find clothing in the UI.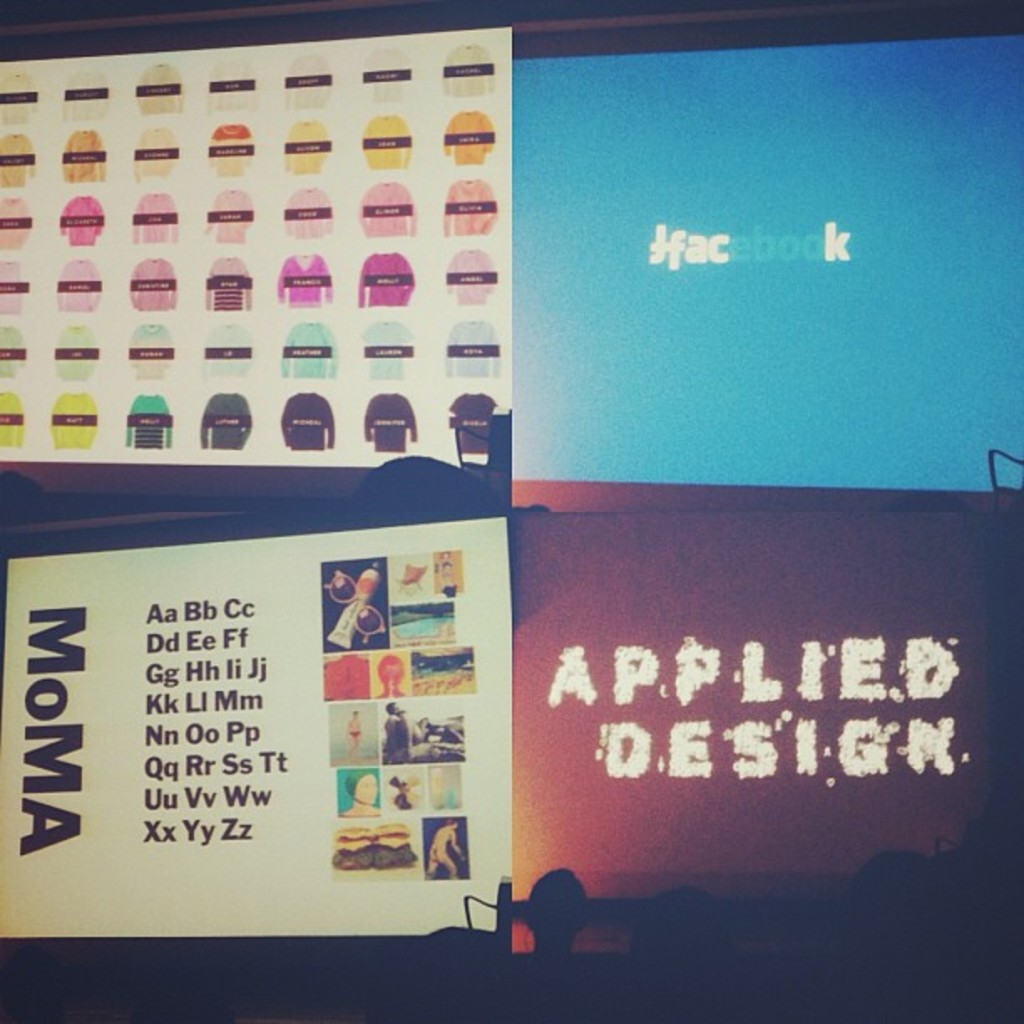
UI element at Rect(355, 44, 405, 95).
